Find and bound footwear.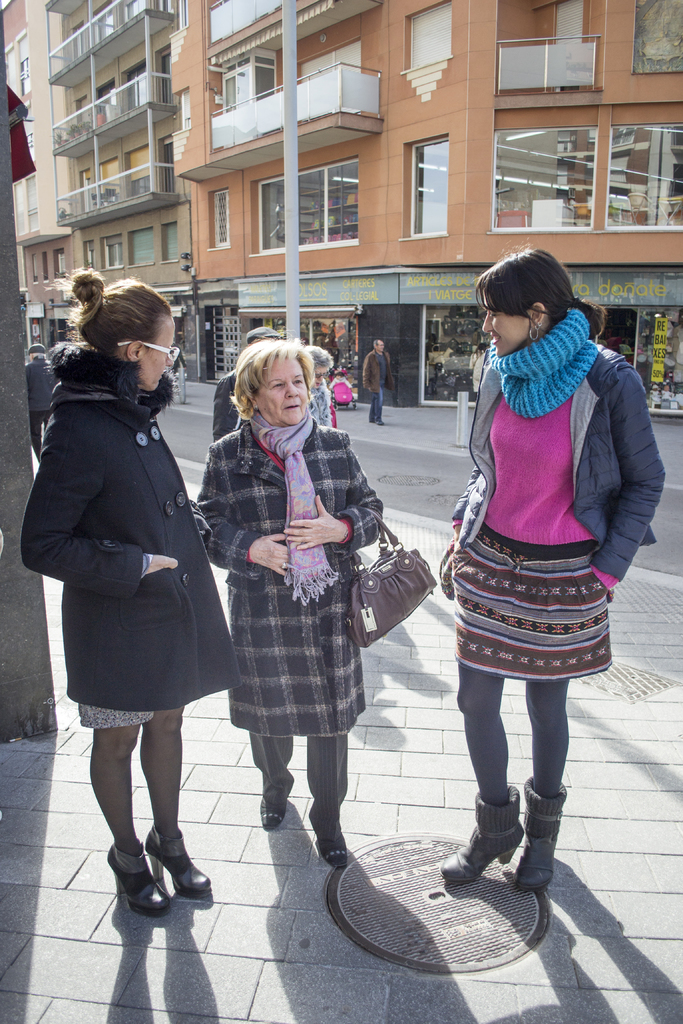
Bound: locate(372, 420, 384, 427).
